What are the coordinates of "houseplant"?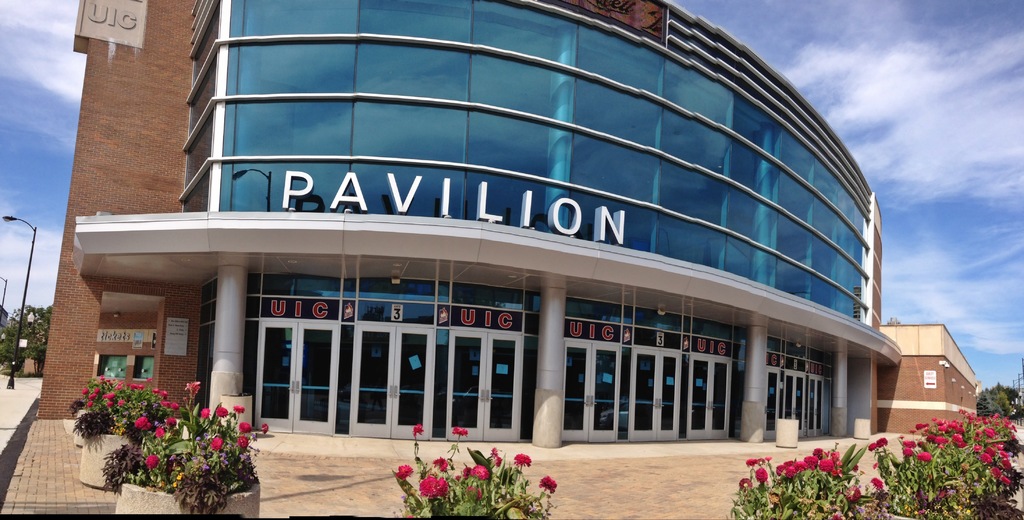
bbox=[65, 372, 184, 485].
